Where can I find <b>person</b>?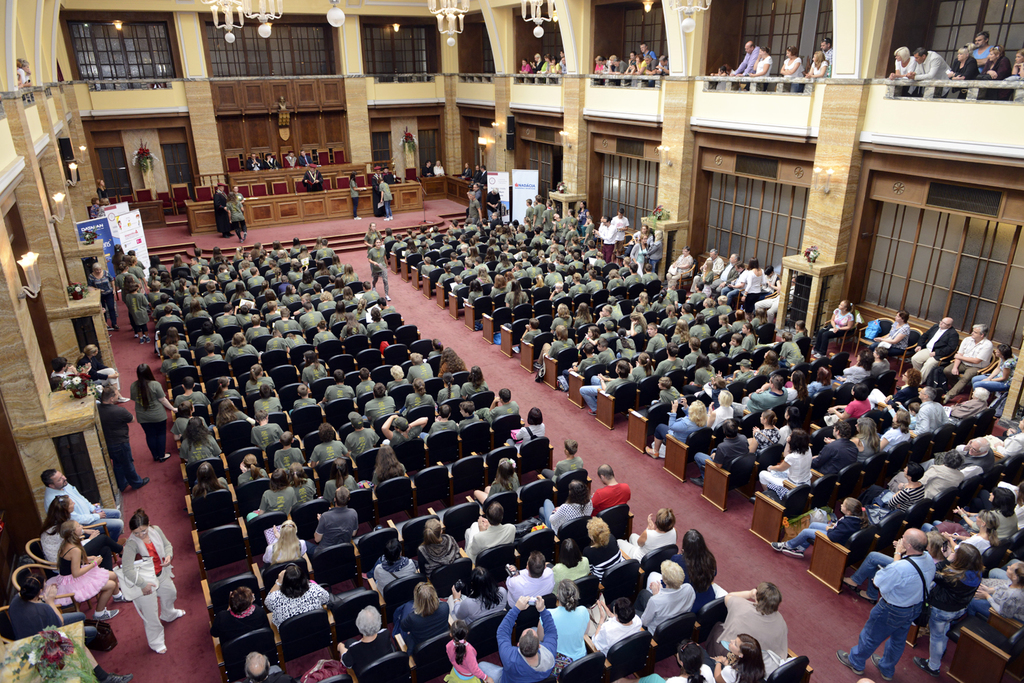
You can find it at detection(871, 533, 956, 673).
